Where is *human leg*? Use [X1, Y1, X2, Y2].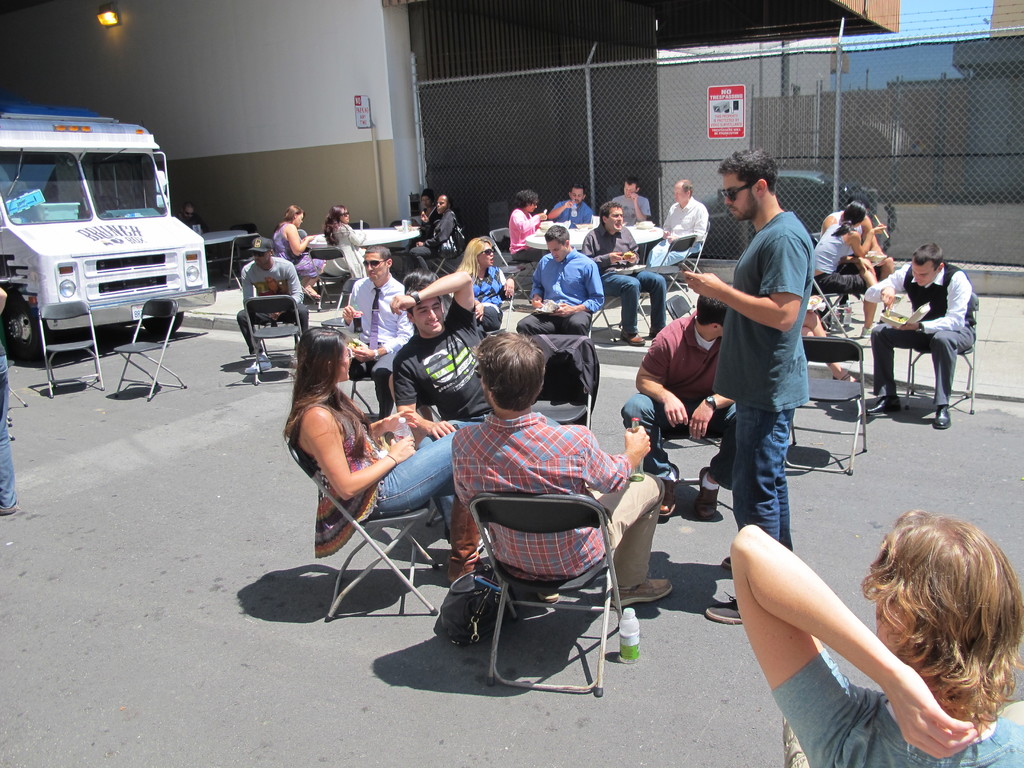
[292, 253, 324, 300].
